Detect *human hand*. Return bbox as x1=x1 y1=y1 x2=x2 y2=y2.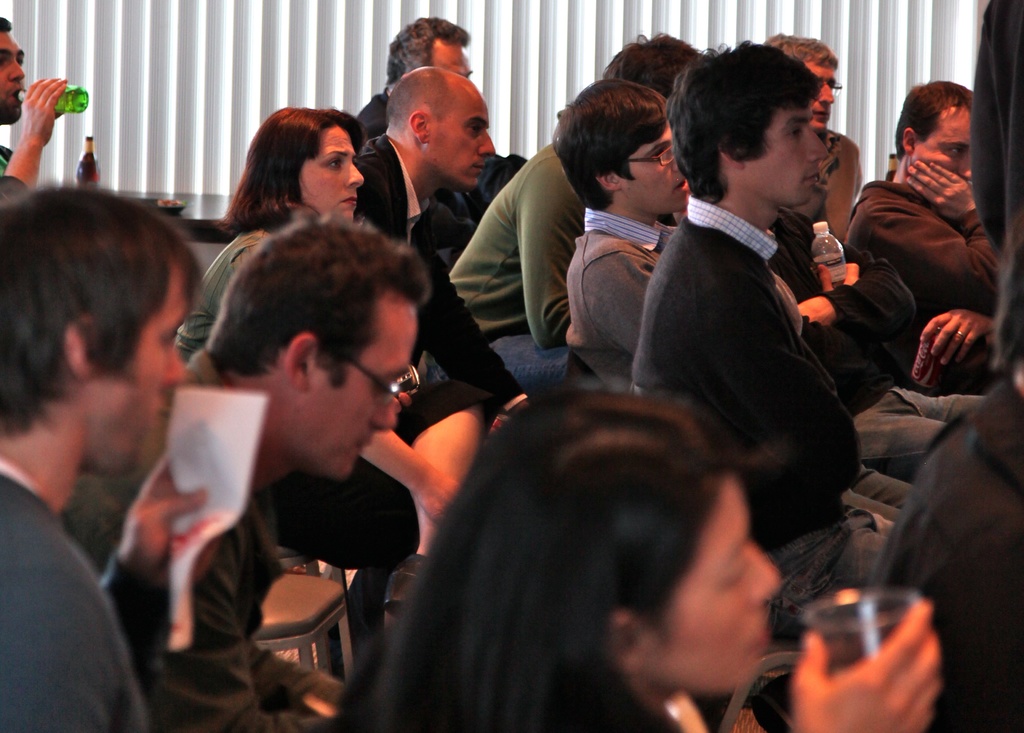
x1=925 y1=294 x2=1002 y2=369.
